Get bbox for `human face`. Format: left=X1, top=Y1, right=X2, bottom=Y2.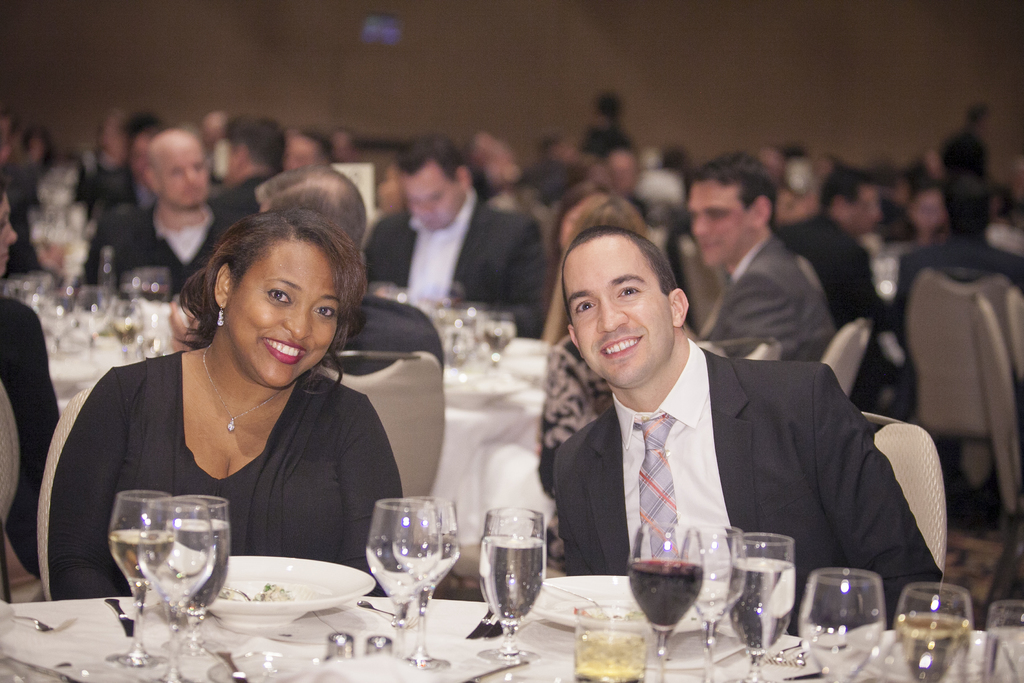
left=482, top=142, right=512, bottom=187.
